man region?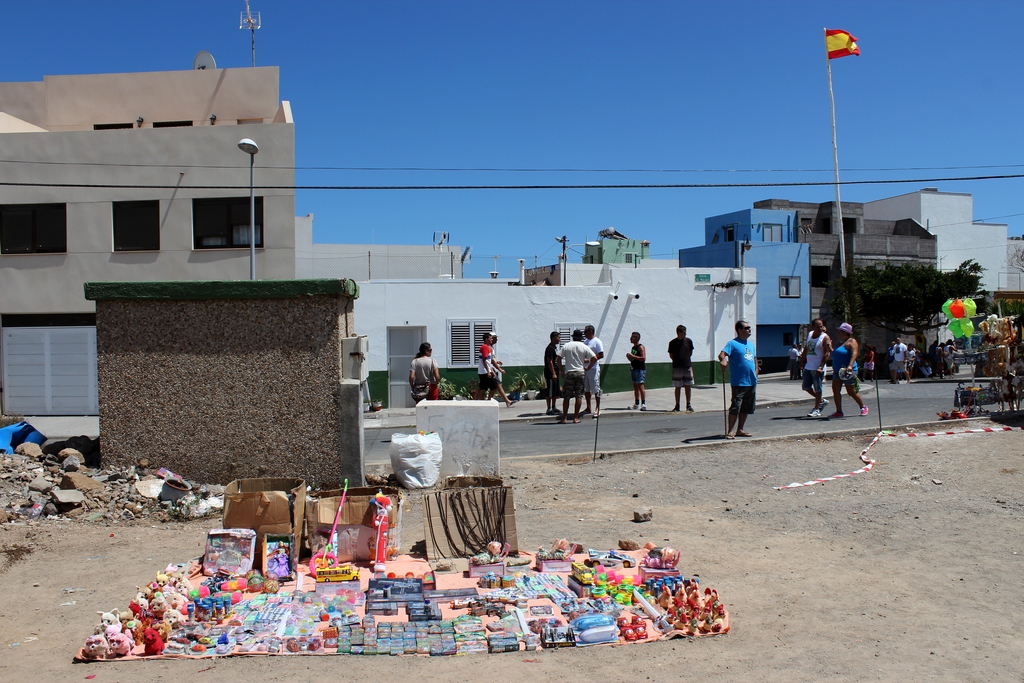
<box>474,329,521,407</box>
